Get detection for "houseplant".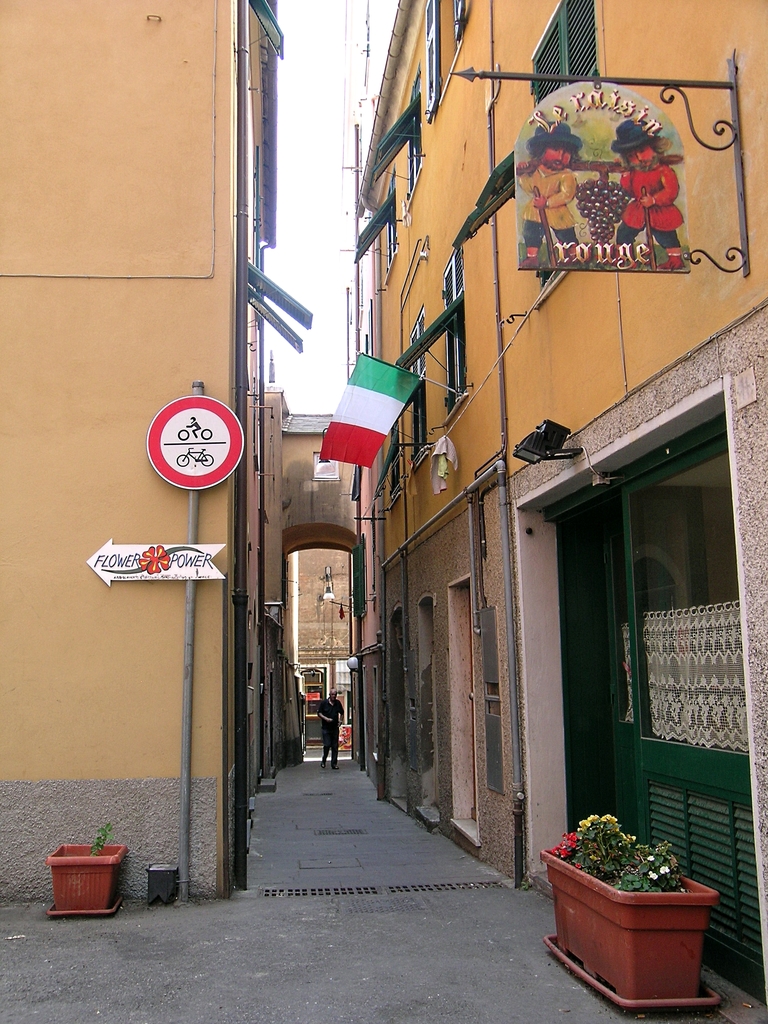
Detection: 553/789/729/984.
